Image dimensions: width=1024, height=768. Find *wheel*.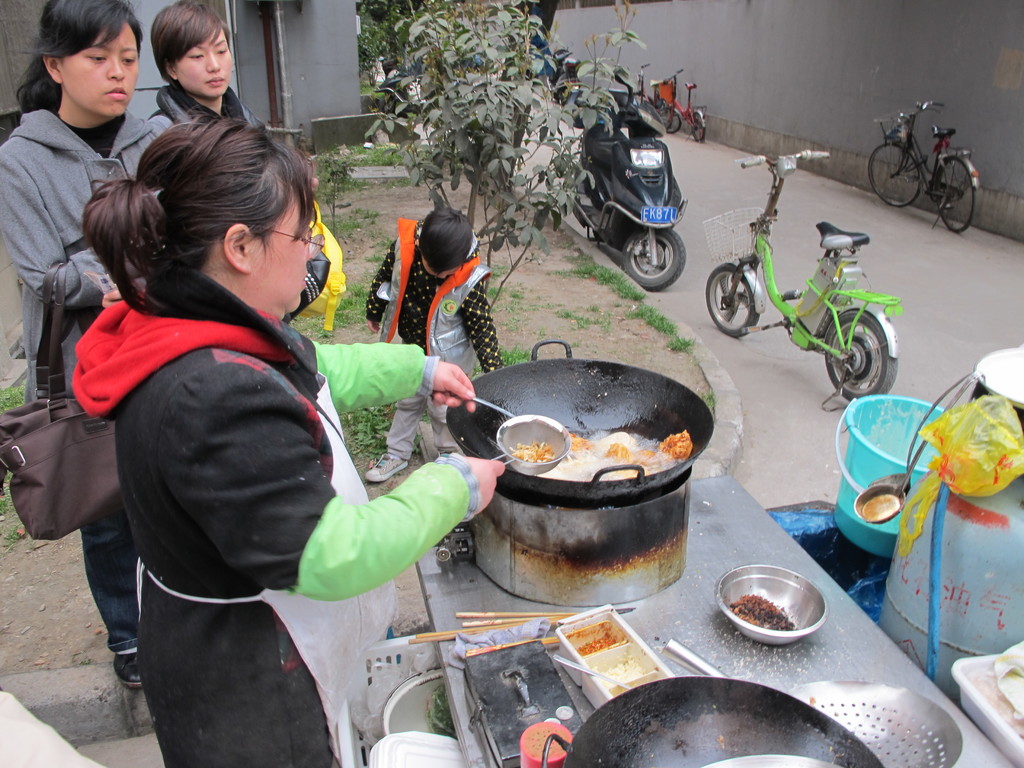
left=687, top=111, right=706, bottom=145.
